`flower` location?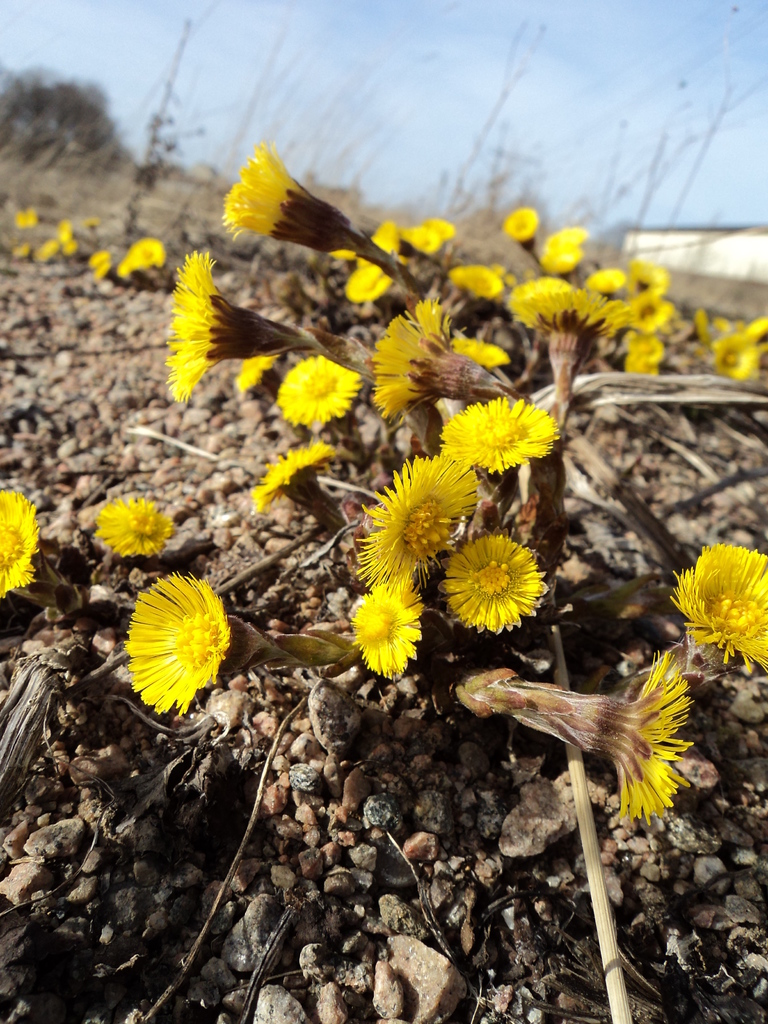
13, 203, 38, 229
